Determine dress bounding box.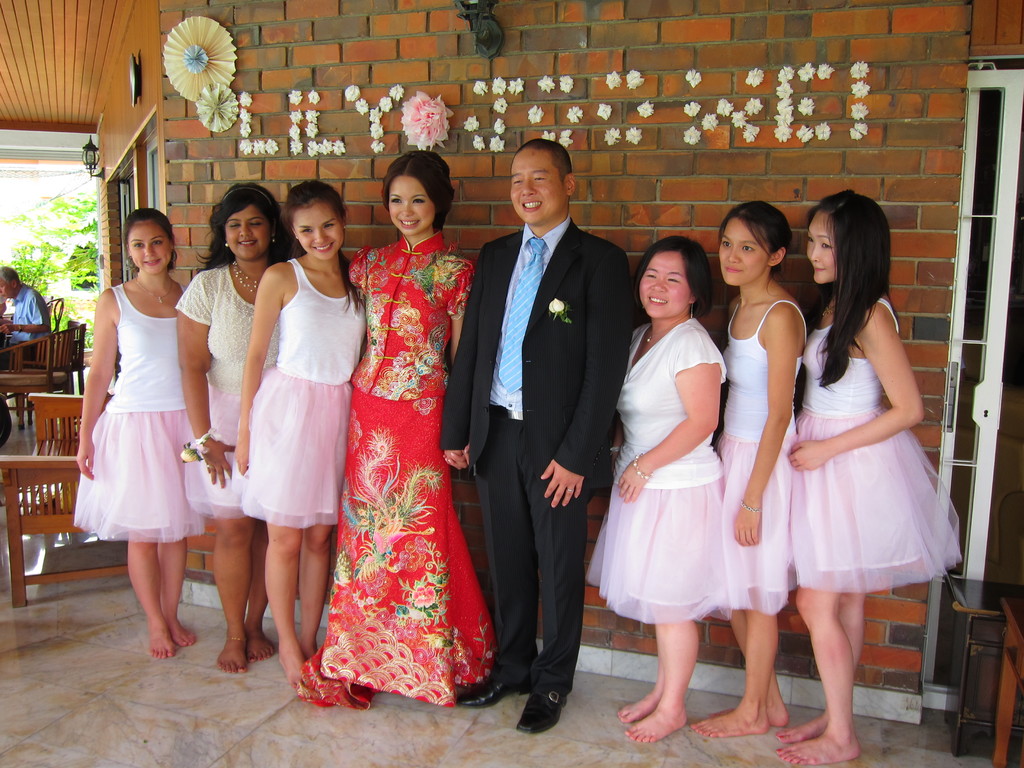
Determined: 715:300:813:612.
